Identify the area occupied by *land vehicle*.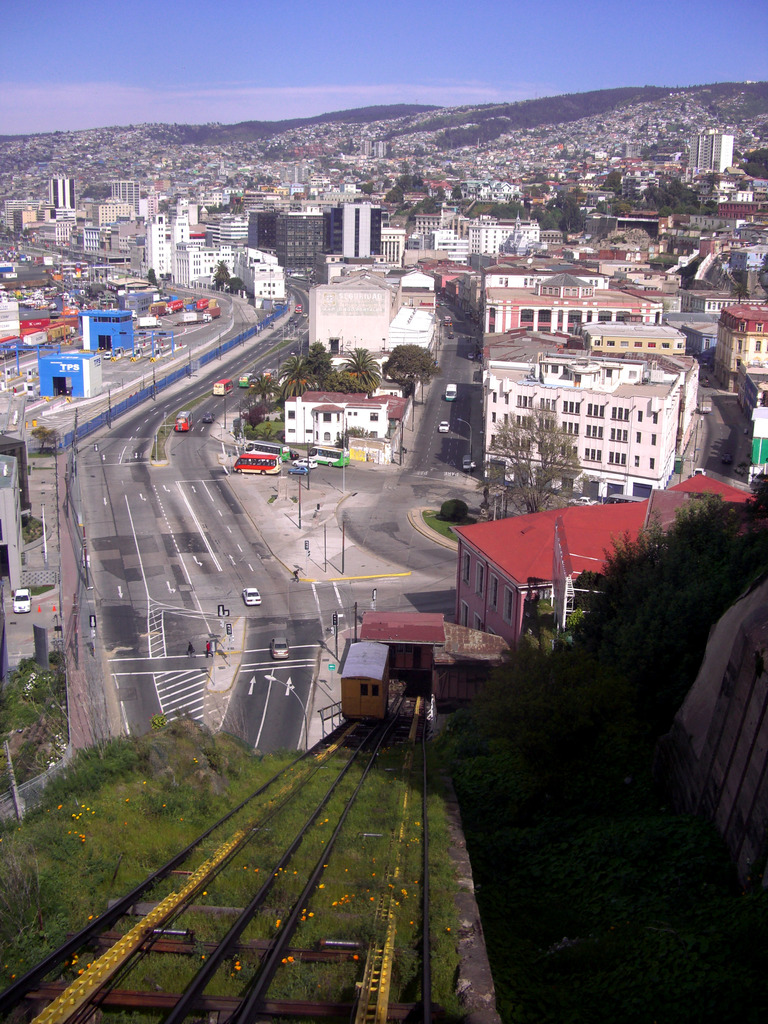
Area: crop(291, 465, 308, 476).
